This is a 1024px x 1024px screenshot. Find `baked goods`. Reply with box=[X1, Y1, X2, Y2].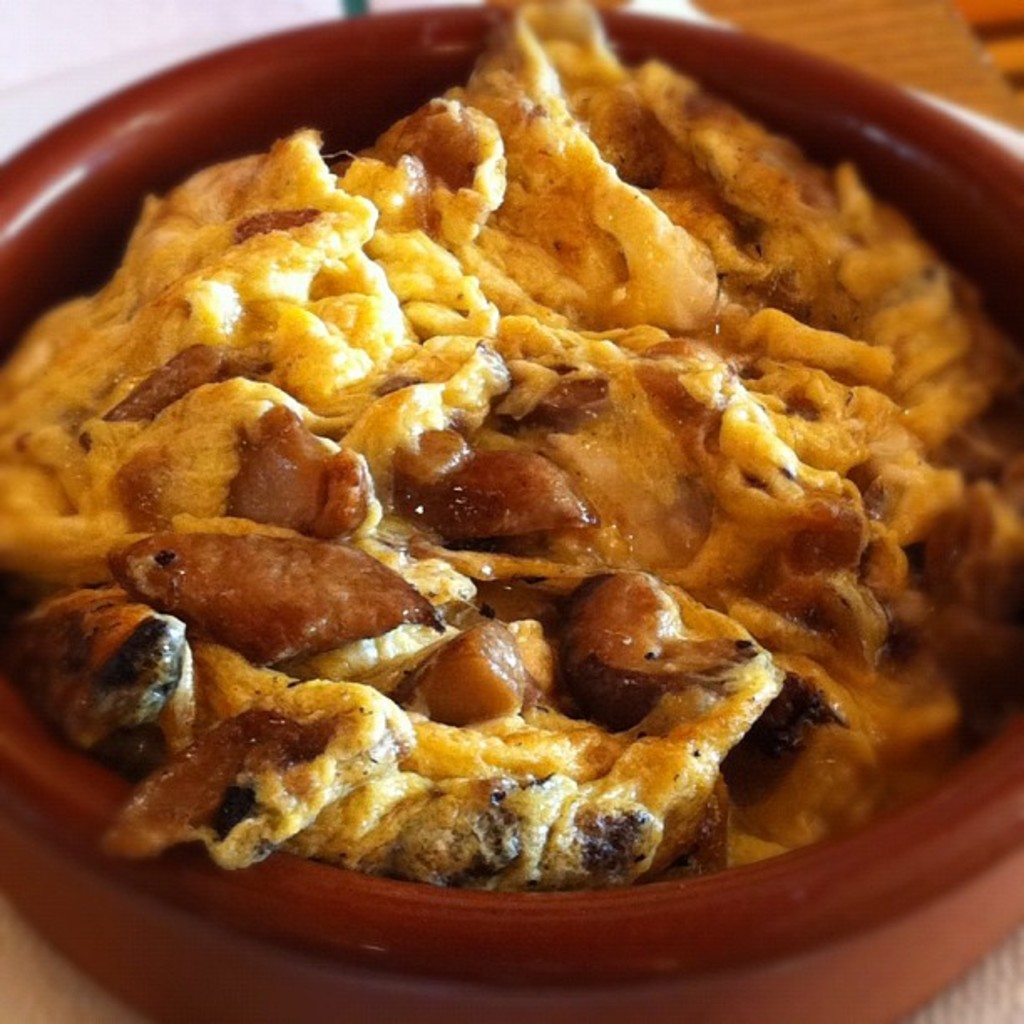
box=[0, 0, 1022, 897].
